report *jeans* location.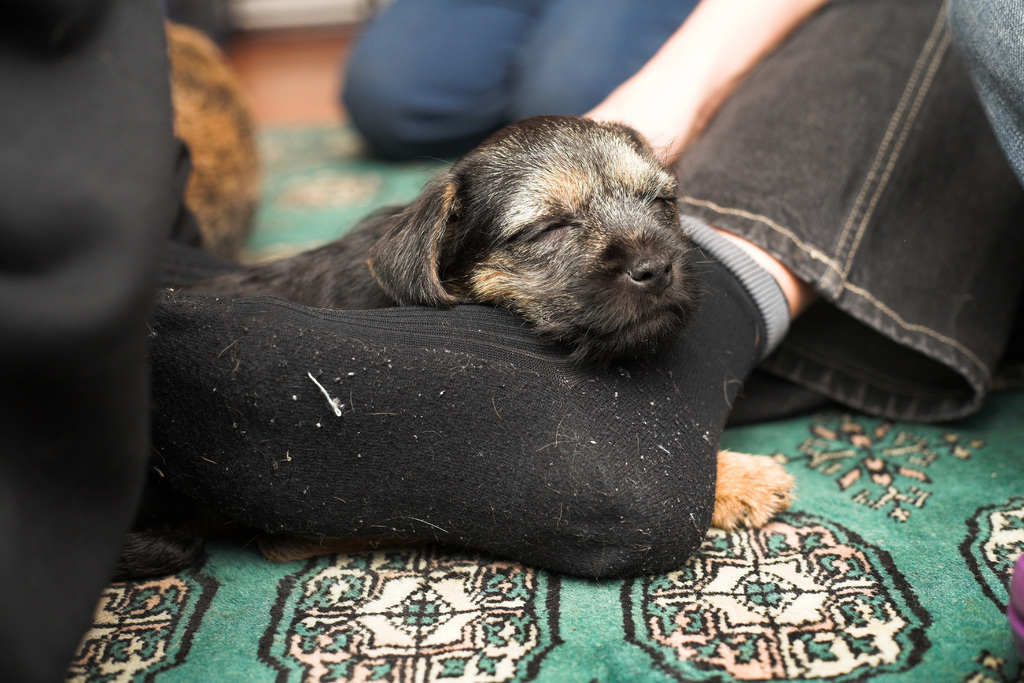
Report: [left=340, top=0, right=689, bottom=151].
